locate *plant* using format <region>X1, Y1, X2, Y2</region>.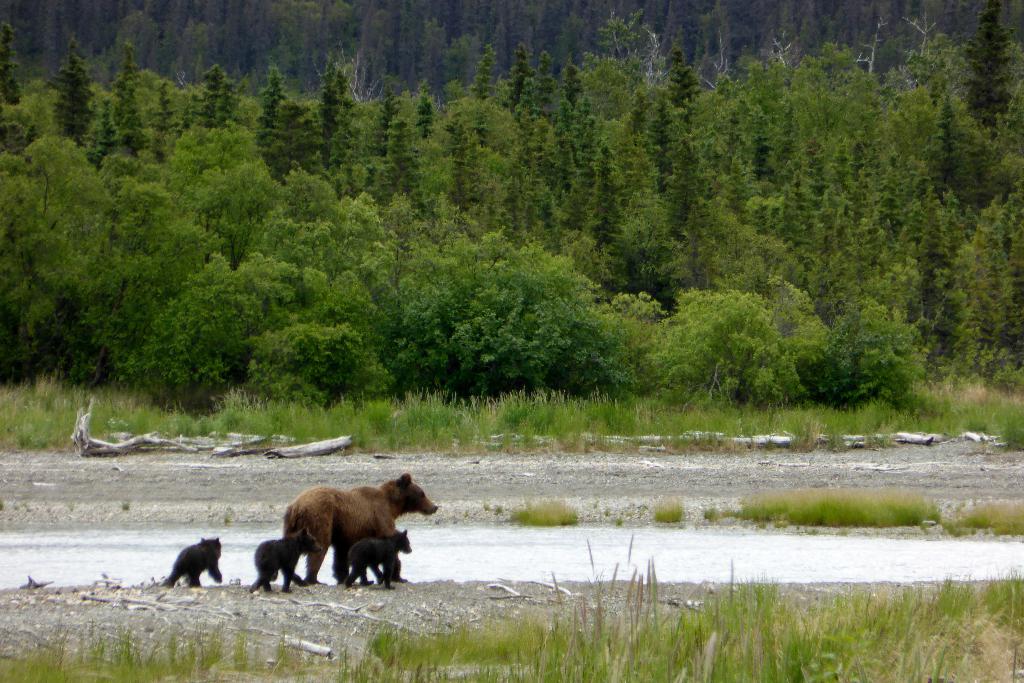
<region>906, 315, 1023, 393</region>.
